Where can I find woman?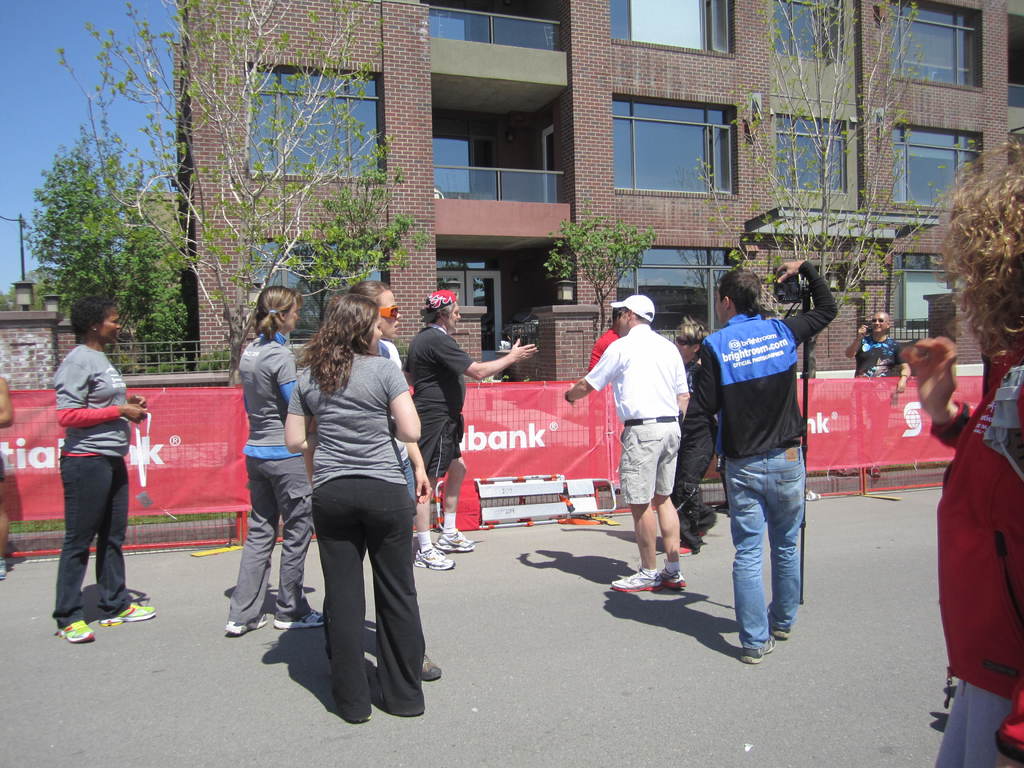
You can find it at bbox=(669, 318, 716, 556).
